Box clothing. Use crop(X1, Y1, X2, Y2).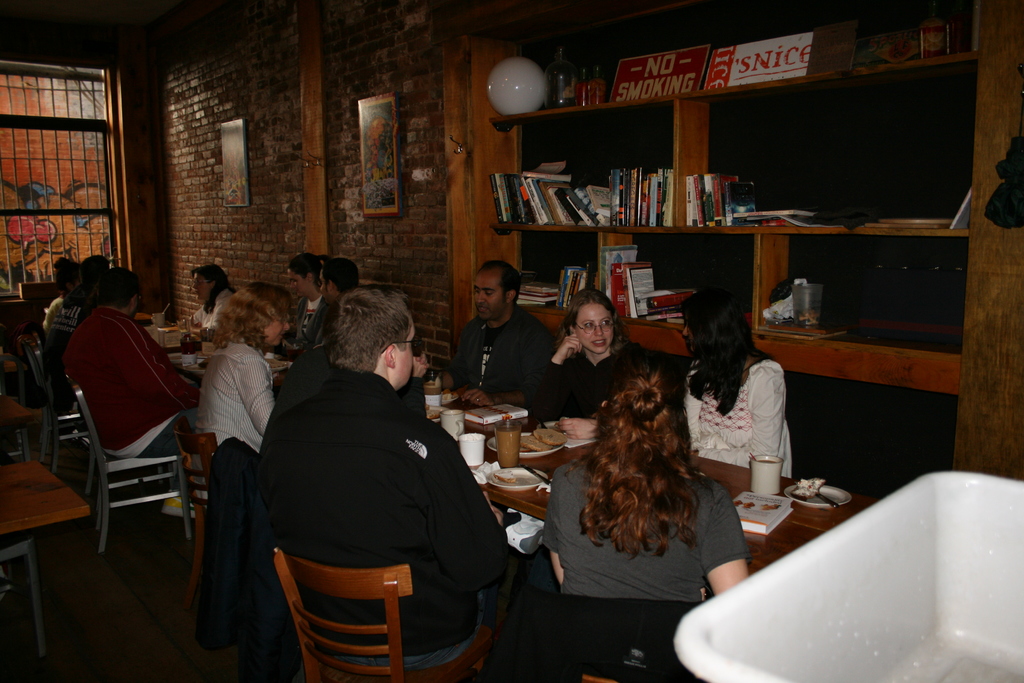
crop(526, 343, 652, 422).
